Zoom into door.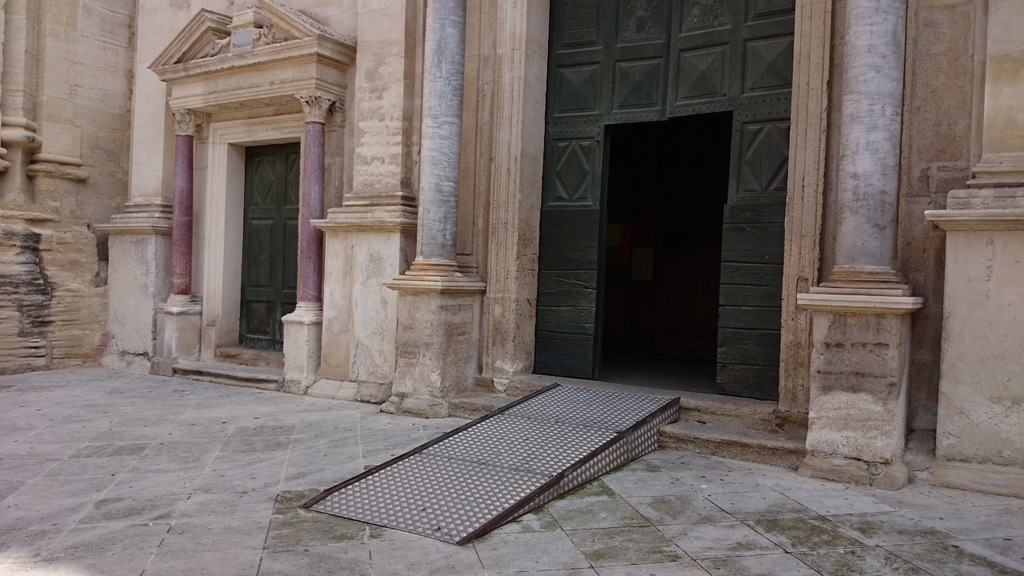
Zoom target: bbox=(240, 136, 304, 348).
